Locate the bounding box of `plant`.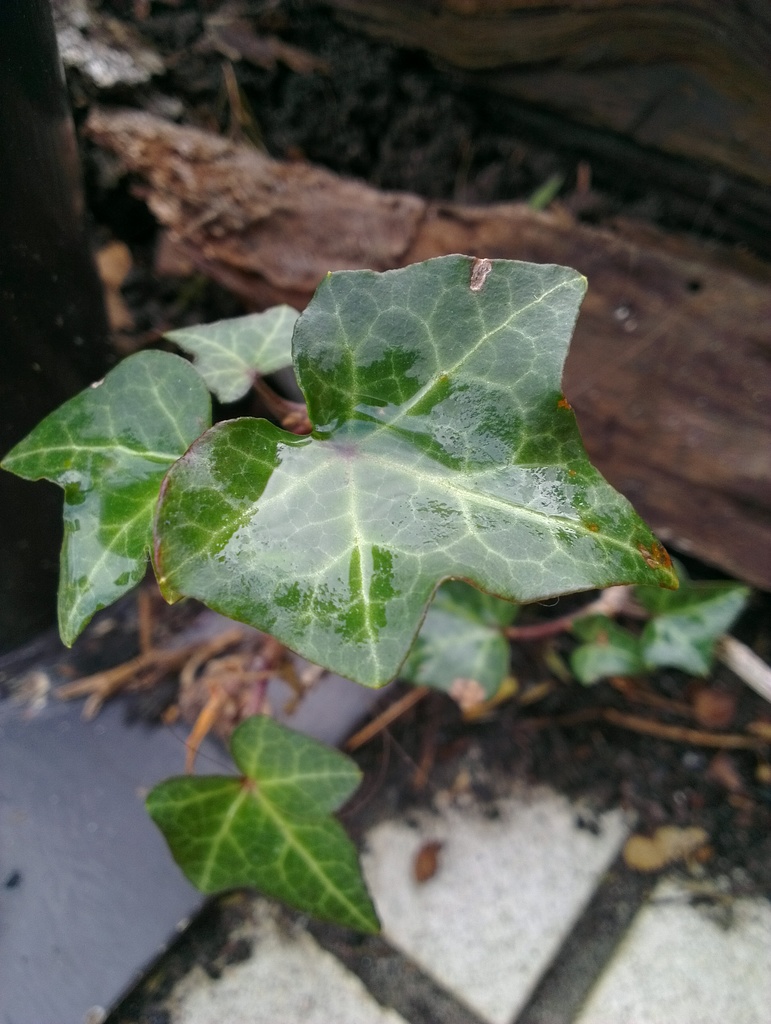
Bounding box: locate(0, 265, 747, 932).
